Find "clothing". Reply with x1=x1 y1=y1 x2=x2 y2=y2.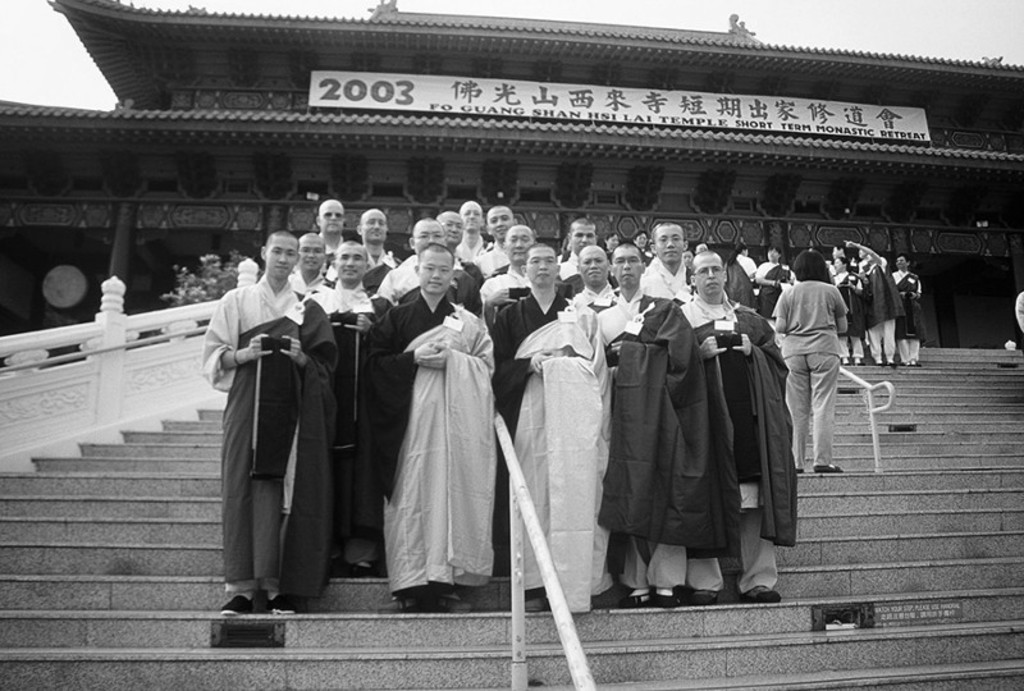
x1=310 y1=280 x2=381 y2=534.
